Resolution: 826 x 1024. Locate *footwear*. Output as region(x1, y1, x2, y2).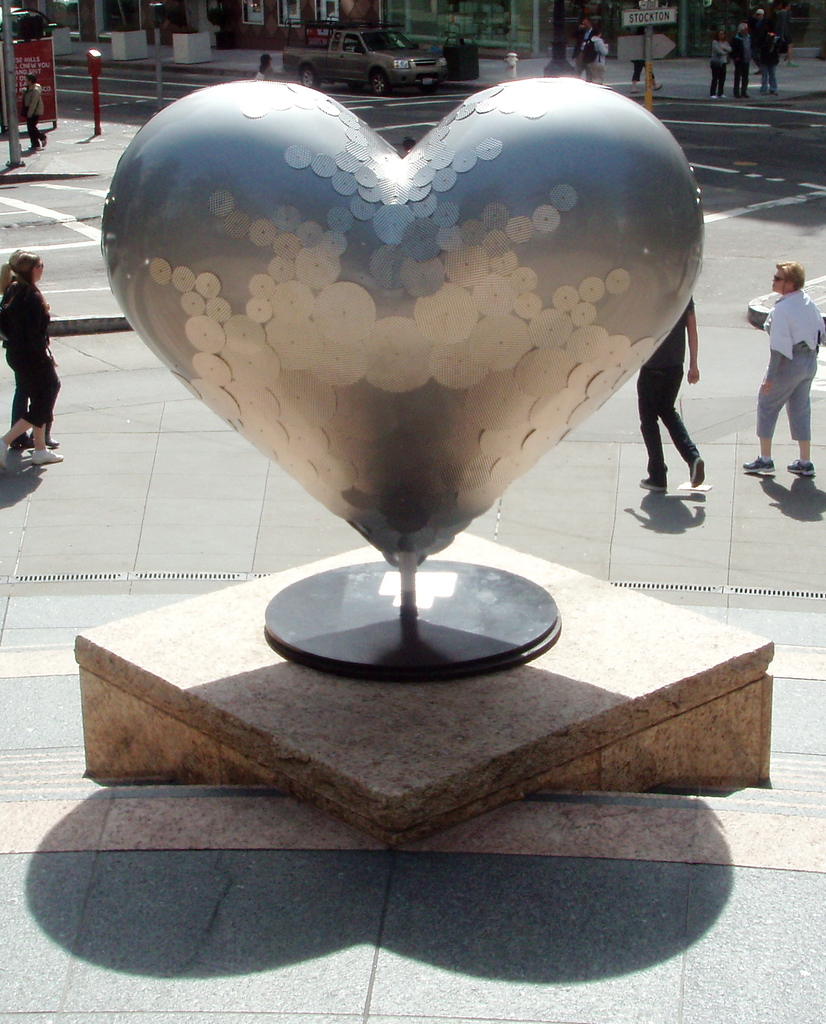
region(792, 461, 818, 477).
